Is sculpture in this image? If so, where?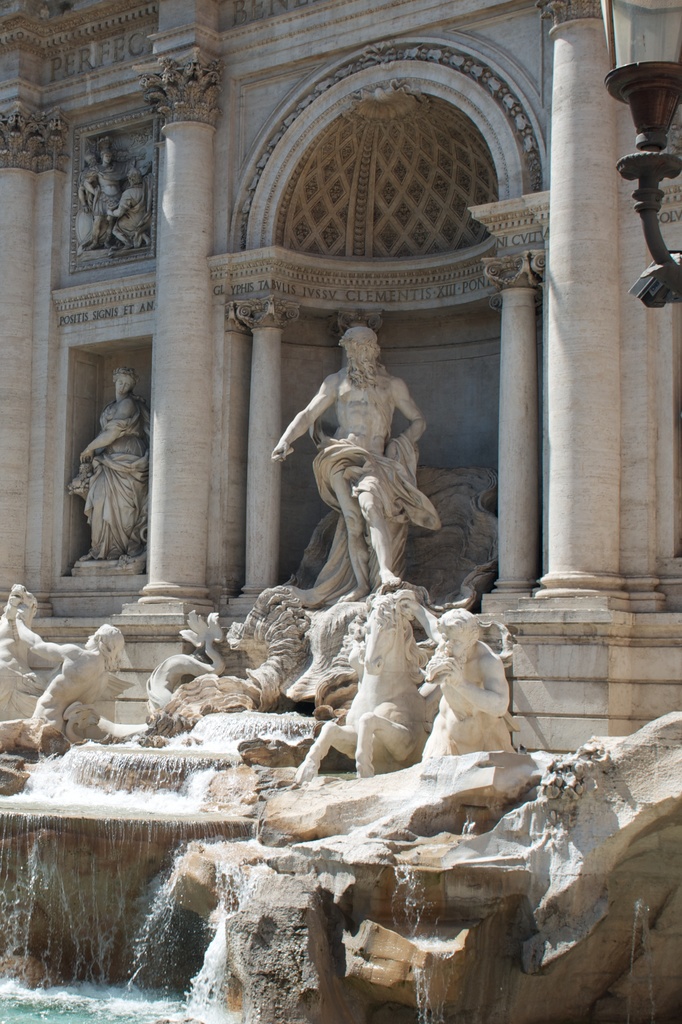
Yes, at 73, 370, 155, 567.
